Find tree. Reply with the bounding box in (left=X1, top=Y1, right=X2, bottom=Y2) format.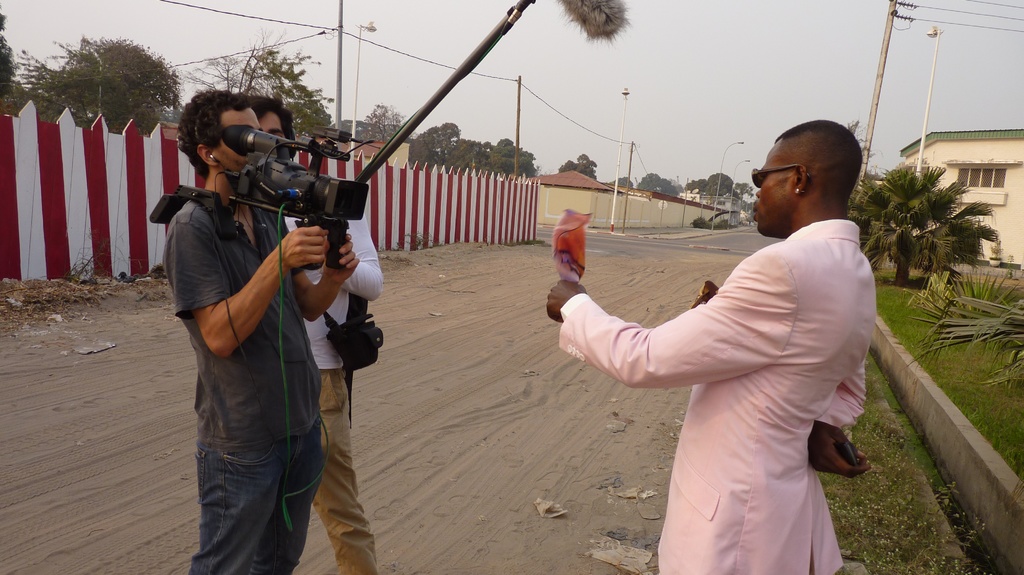
(left=0, top=7, right=27, bottom=112).
